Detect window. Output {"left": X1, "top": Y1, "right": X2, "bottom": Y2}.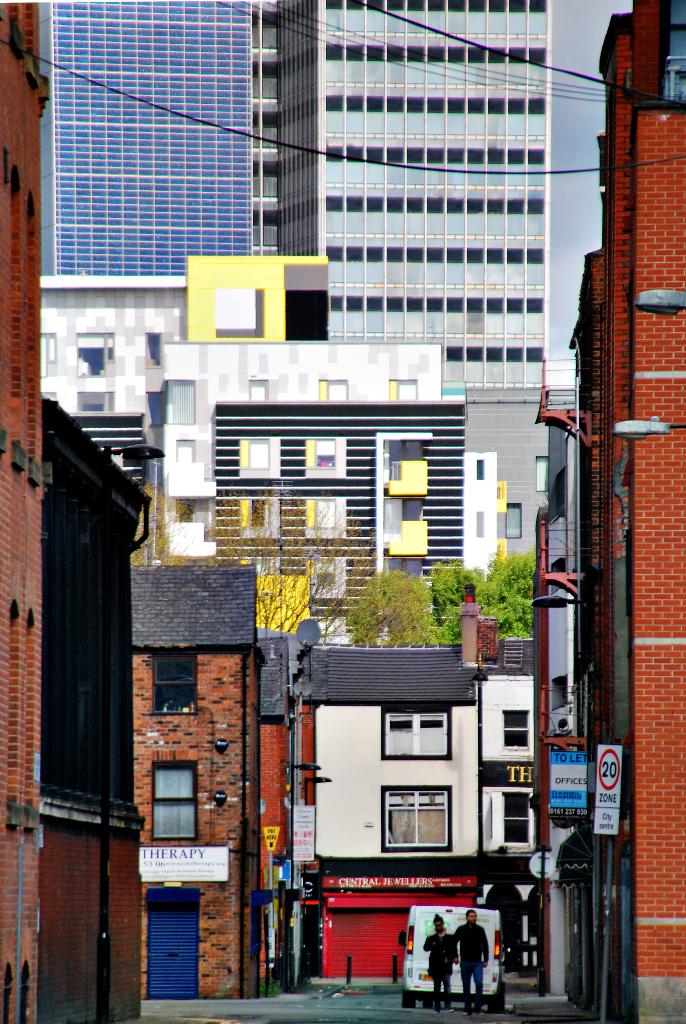
{"left": 383, "top": 790, "right": 464, "bottom": 859}.
